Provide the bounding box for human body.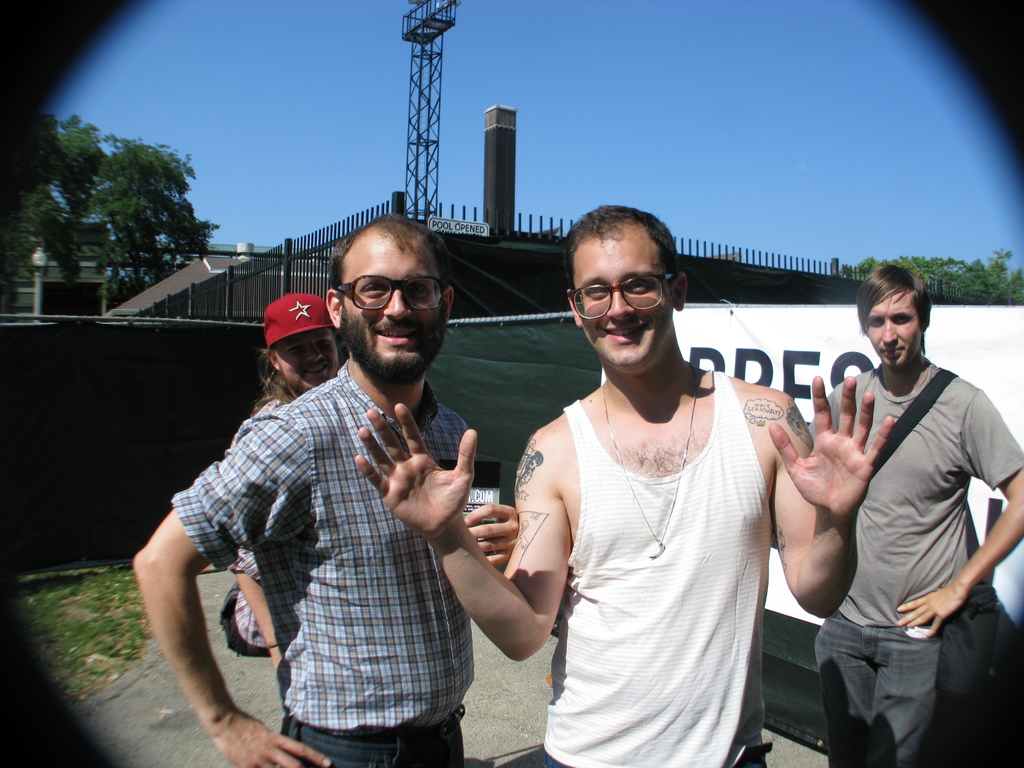
bbox=(781, 265, 1012, 758).
